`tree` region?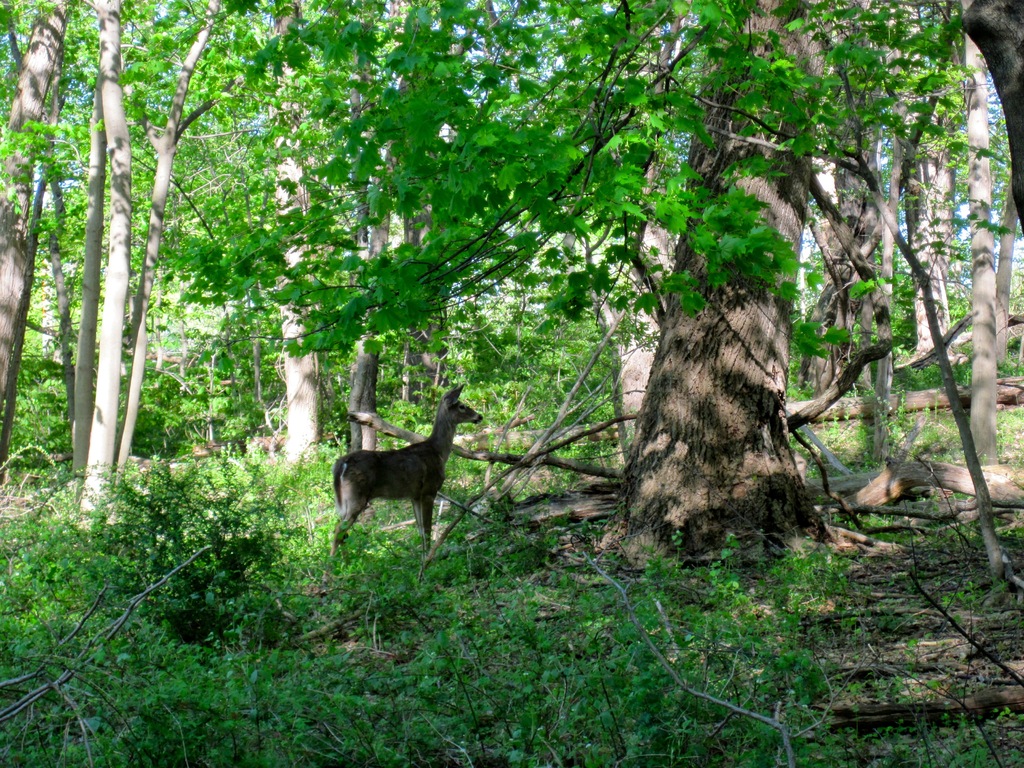
{"left": 604, "top": 0, "right": 857, "bottom": 582}
